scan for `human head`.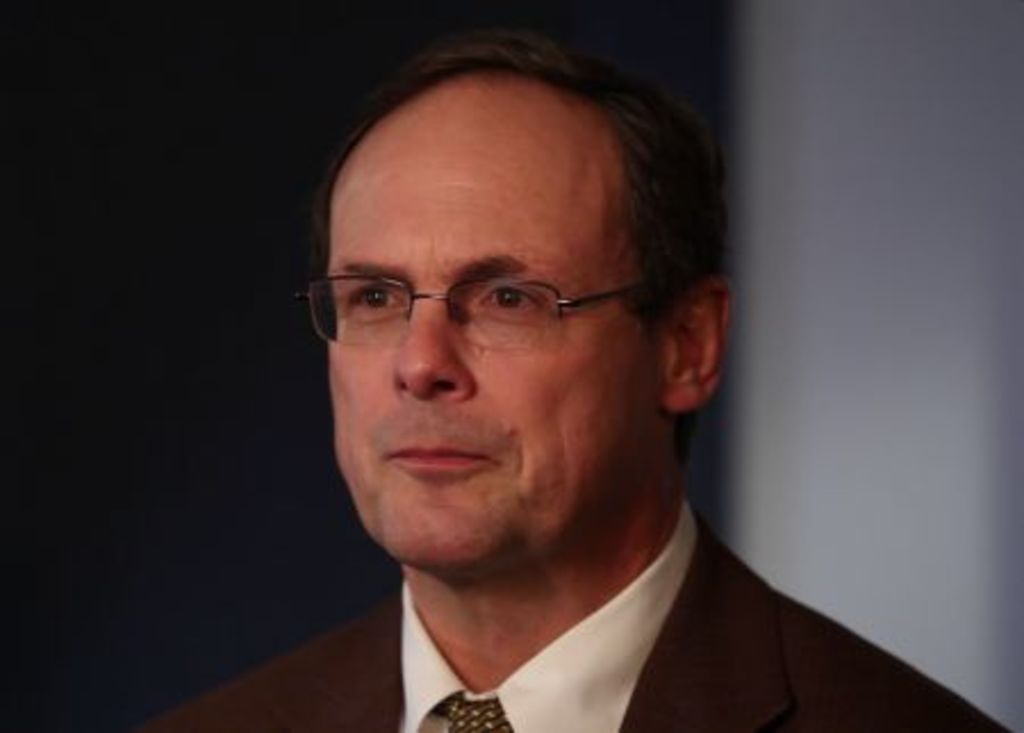
Scan result: {"x1": 321, "y1": 61, "x2": 771, "y2": 578}.
